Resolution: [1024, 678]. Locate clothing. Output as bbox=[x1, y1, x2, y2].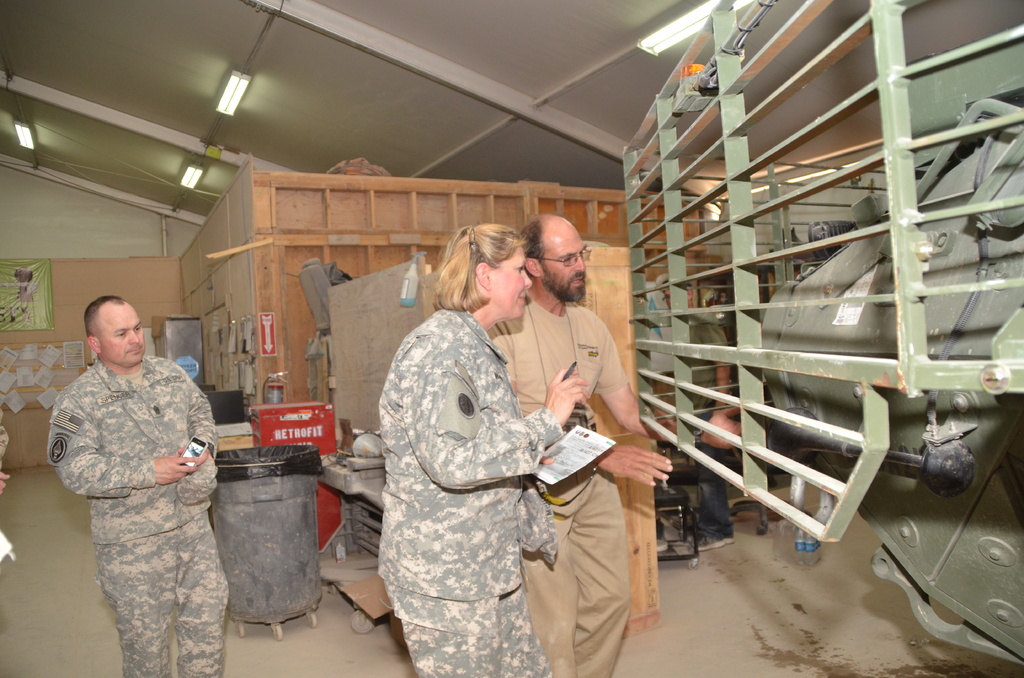
bbox=[50, 300, 226, 677].
